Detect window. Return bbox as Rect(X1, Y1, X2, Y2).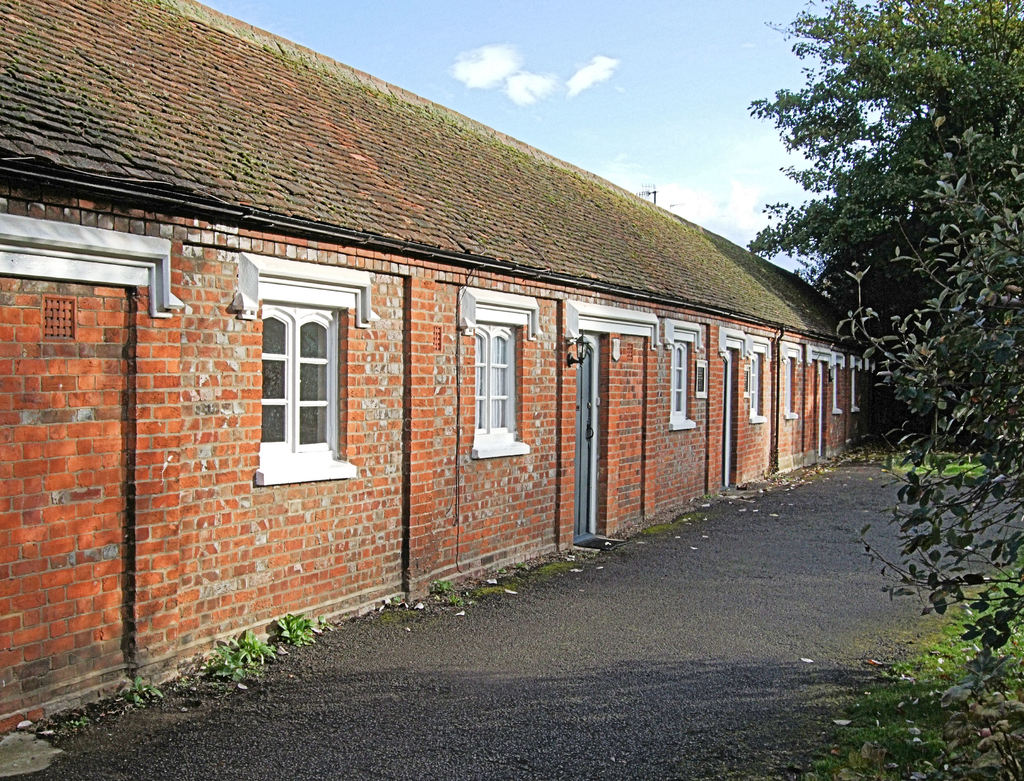
Rect(751, 351, 765, 428).
